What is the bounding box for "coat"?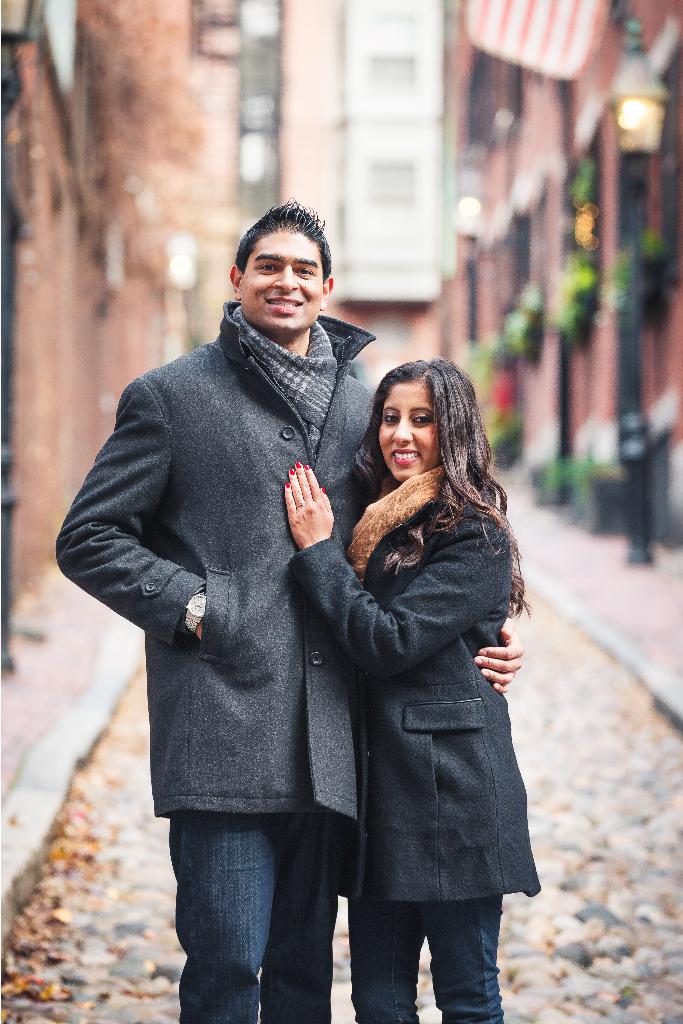
l=51, t=298, r=377, b=824.
